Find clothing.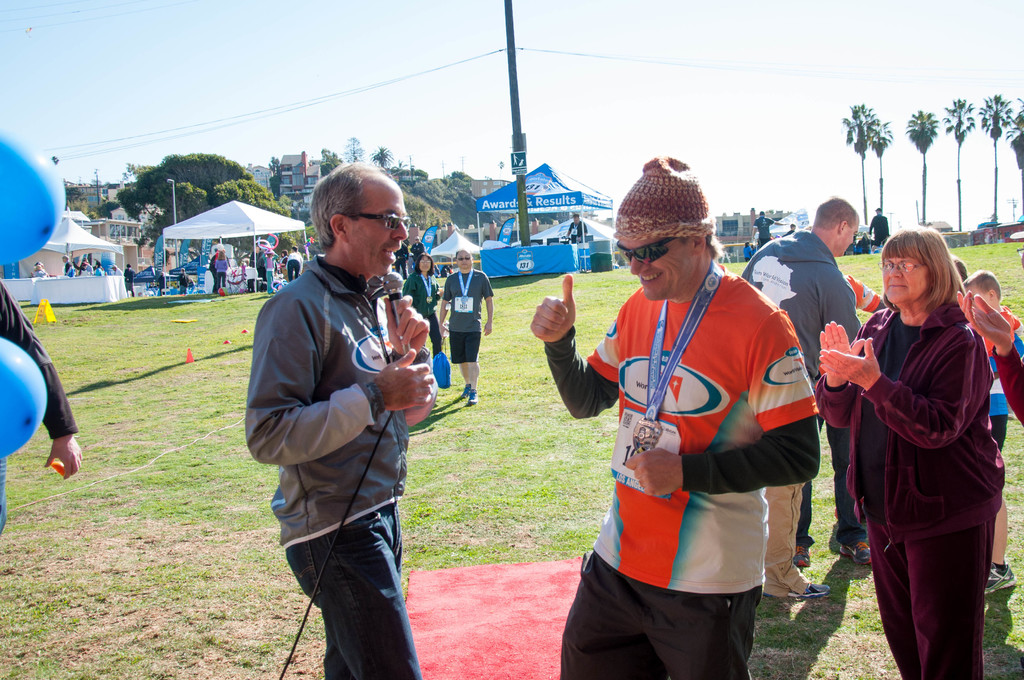
568/220/588/244.
